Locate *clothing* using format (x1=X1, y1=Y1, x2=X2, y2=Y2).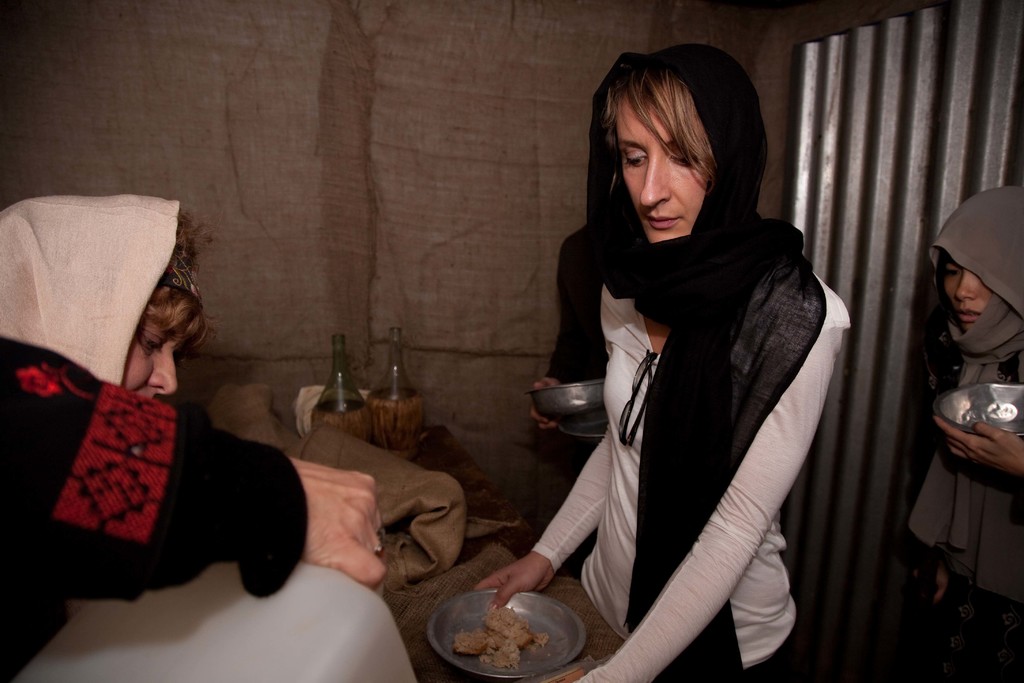
(x1=0, y1=189, x2=308, y2=682).
